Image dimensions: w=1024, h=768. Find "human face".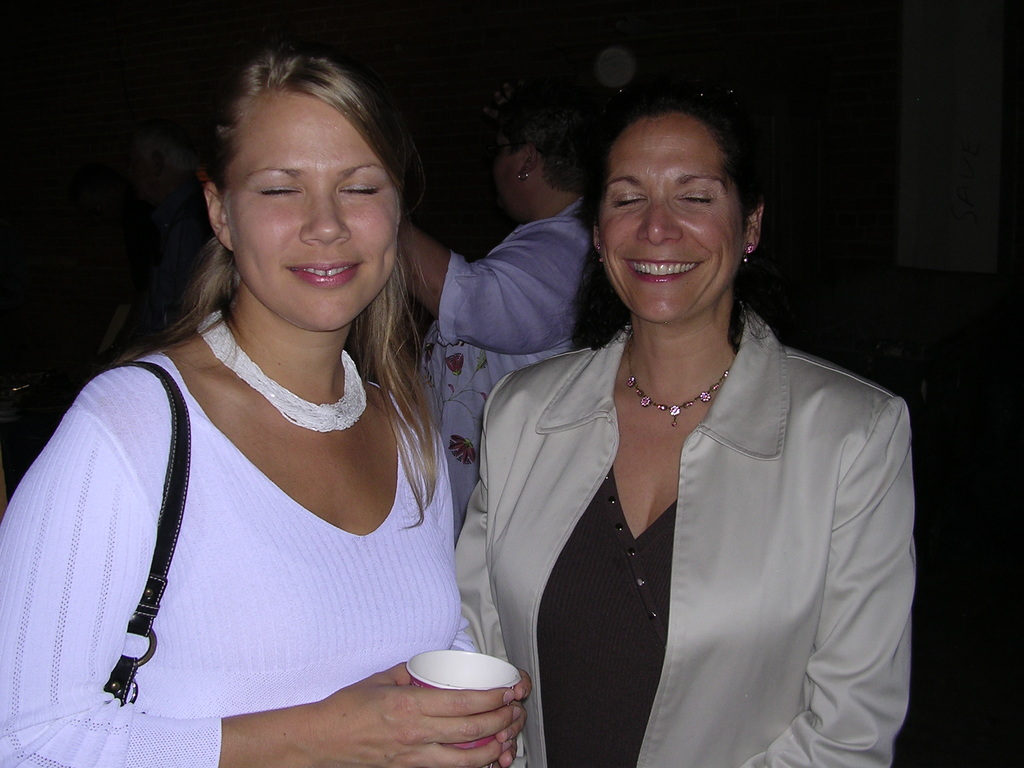
[493,139,528,218].
